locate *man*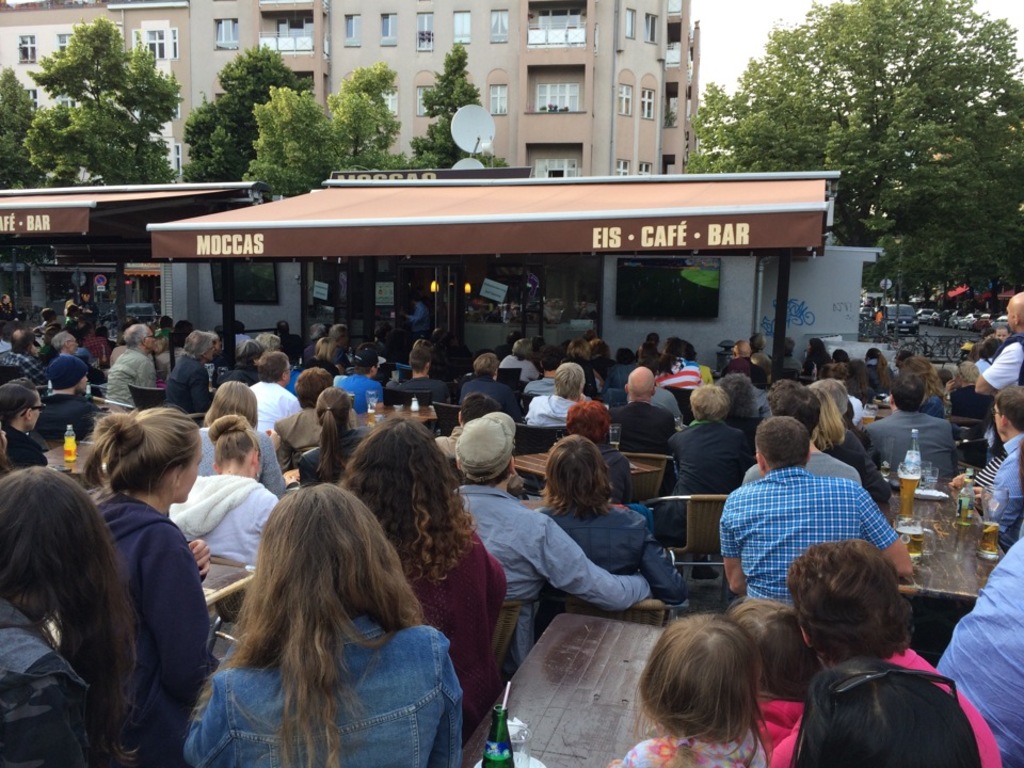
region(49, 330, 79, 354)
